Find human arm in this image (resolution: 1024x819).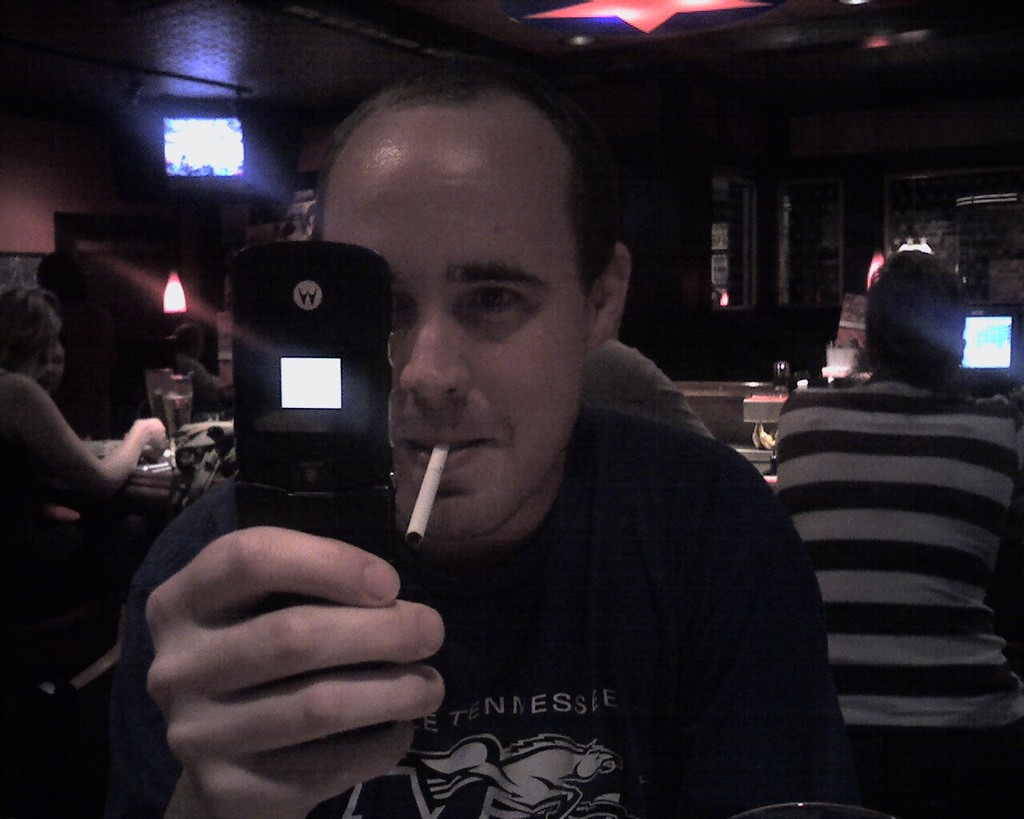
x1=88, y1=466, x2=475, y2=818.
